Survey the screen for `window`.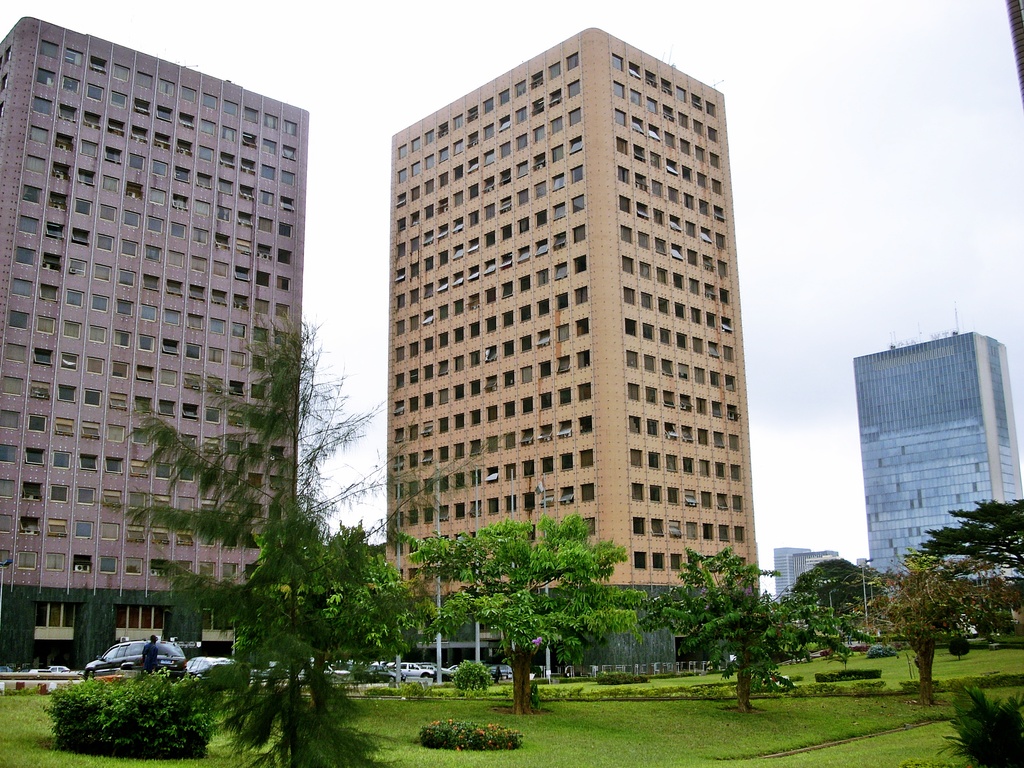
Survey found: bbox=(499, 196, 510, 212).
